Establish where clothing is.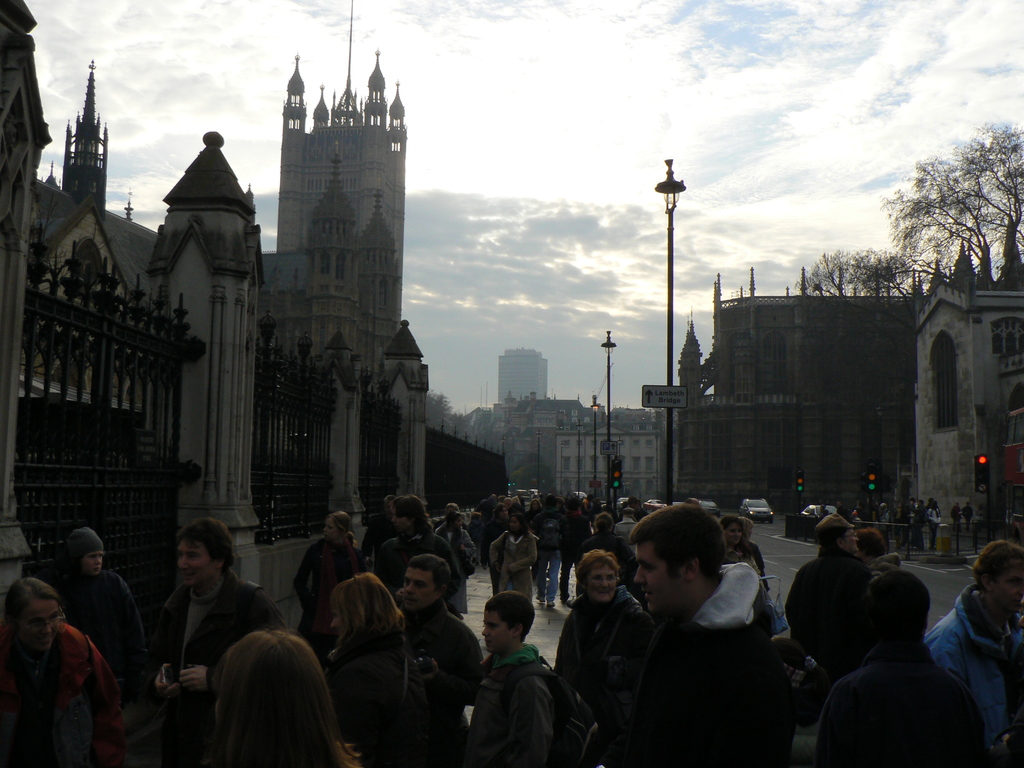
Established at <region>637, 508, 646, 513</region>.
